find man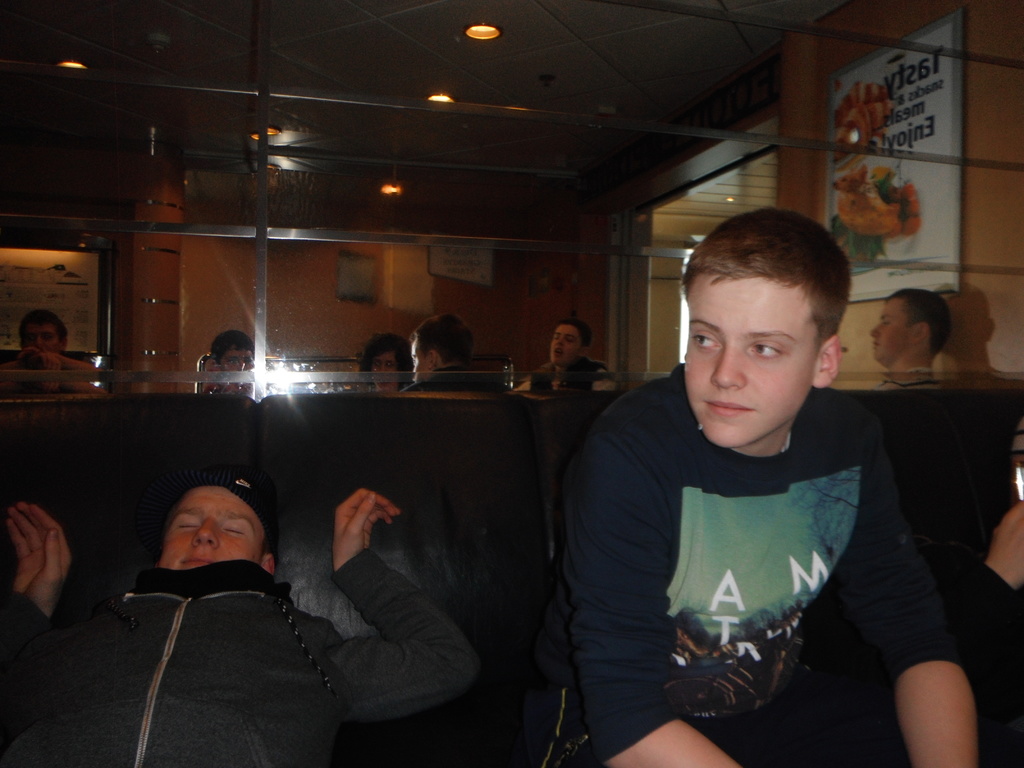
<bbox>518, 318, 625, 399</bbox>
